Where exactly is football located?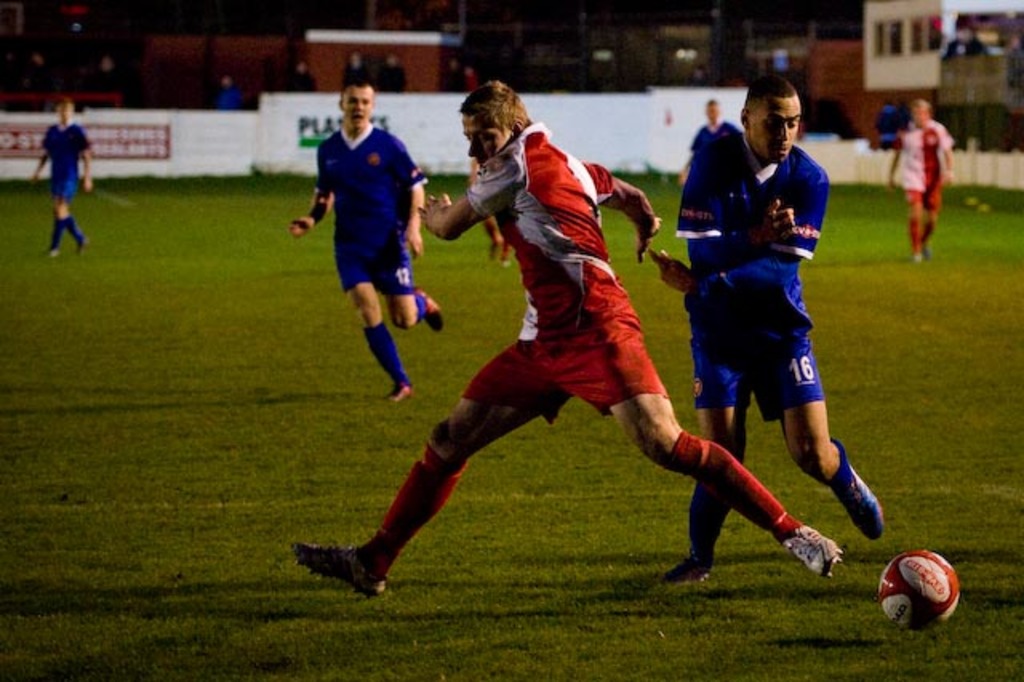
Its bounding box is [877, 549, 966, 632].
